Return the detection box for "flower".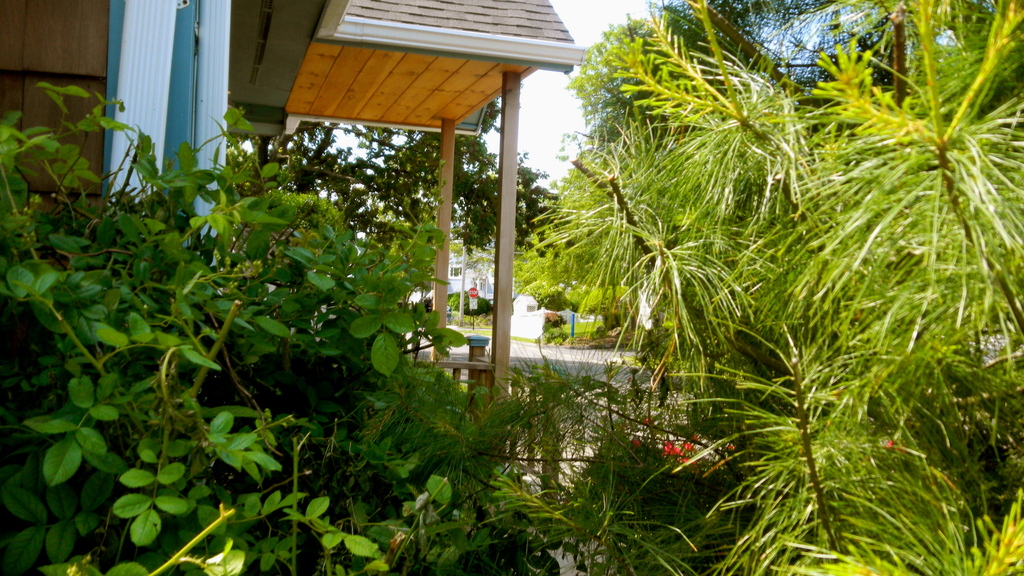
box=[682, 456, 694, 466].
